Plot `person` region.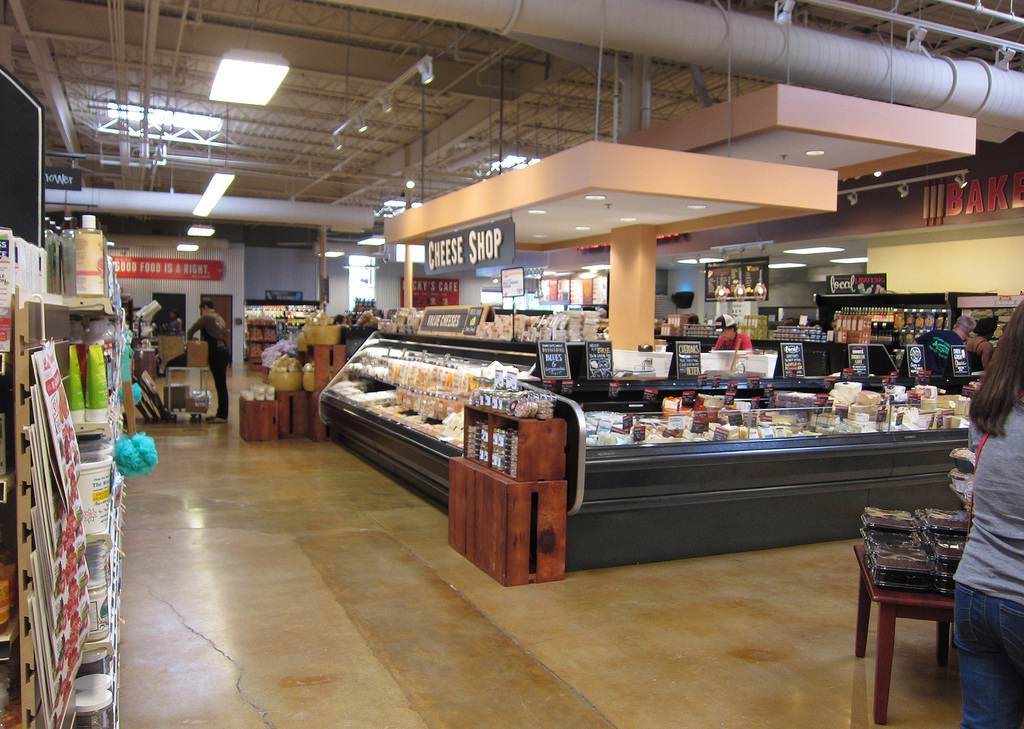
Plotted at (x1=164, y1=314, x2=185, y2=334).
